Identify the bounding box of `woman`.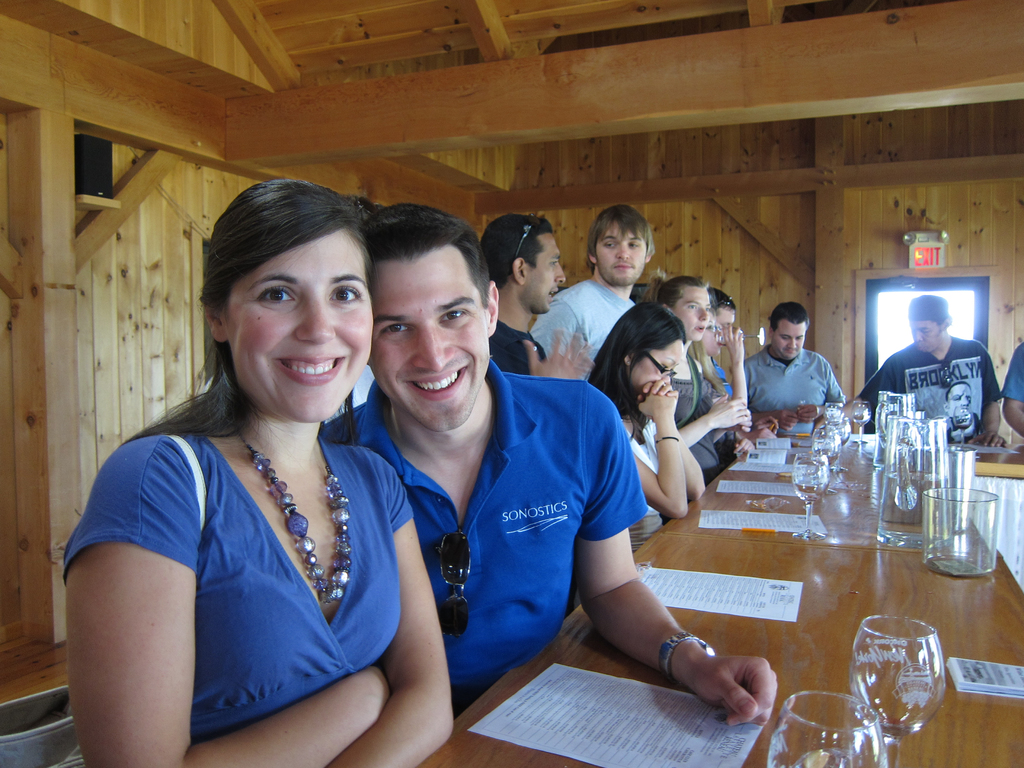
Rect(624, 262, 758, 481).
